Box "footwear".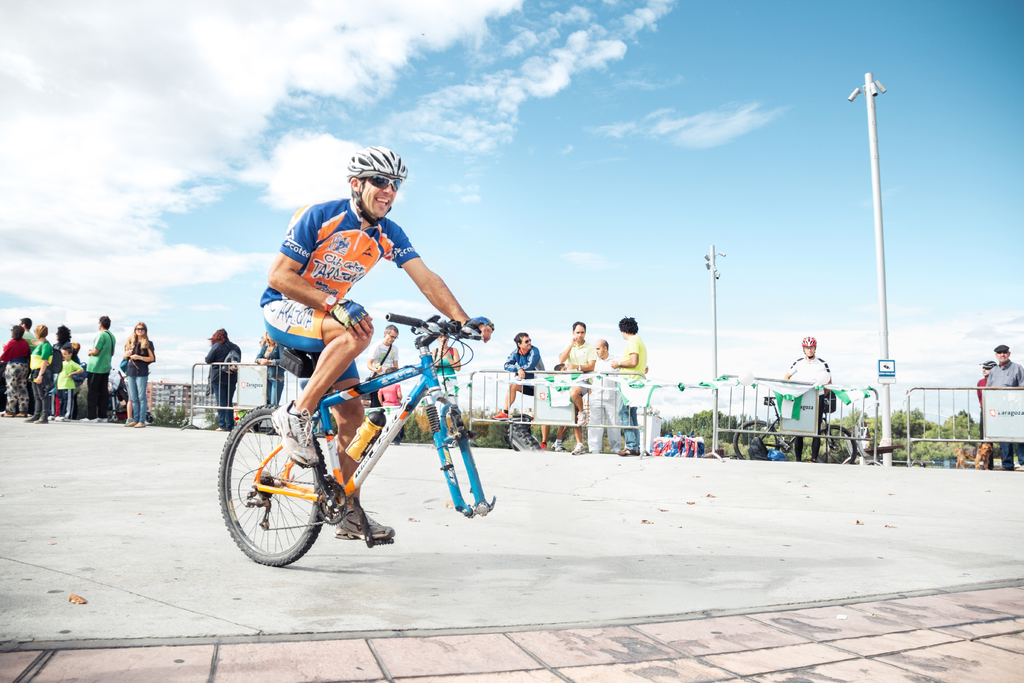
268/400/323/469.
